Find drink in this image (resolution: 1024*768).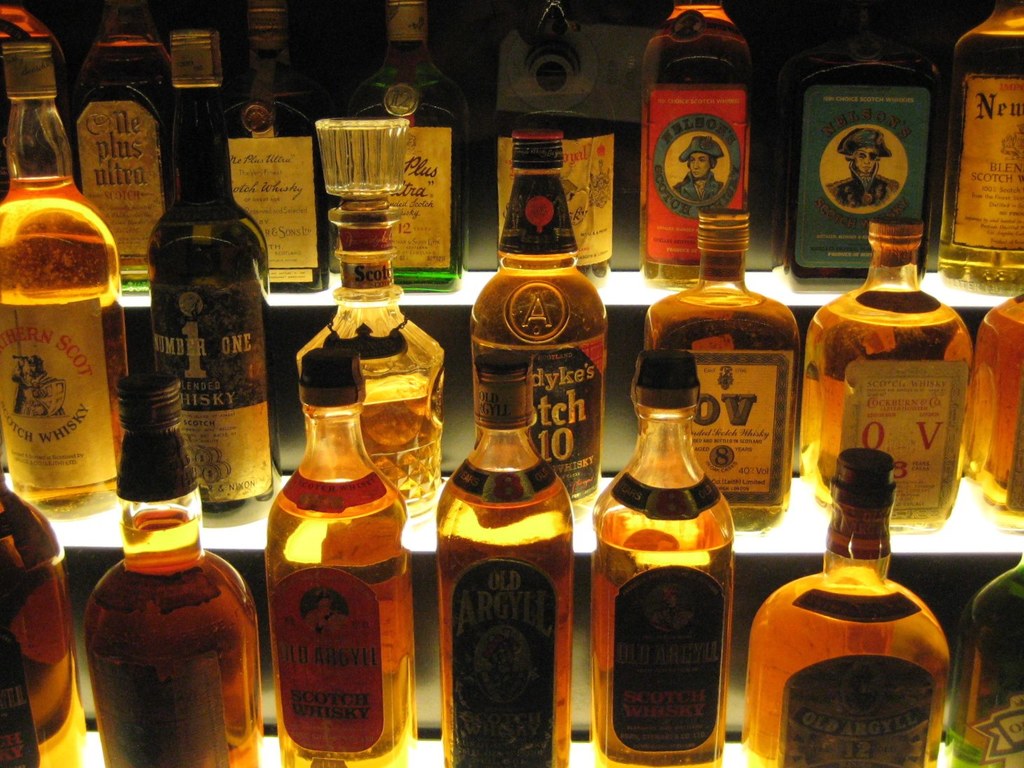
[750, 445, 953, 767].
